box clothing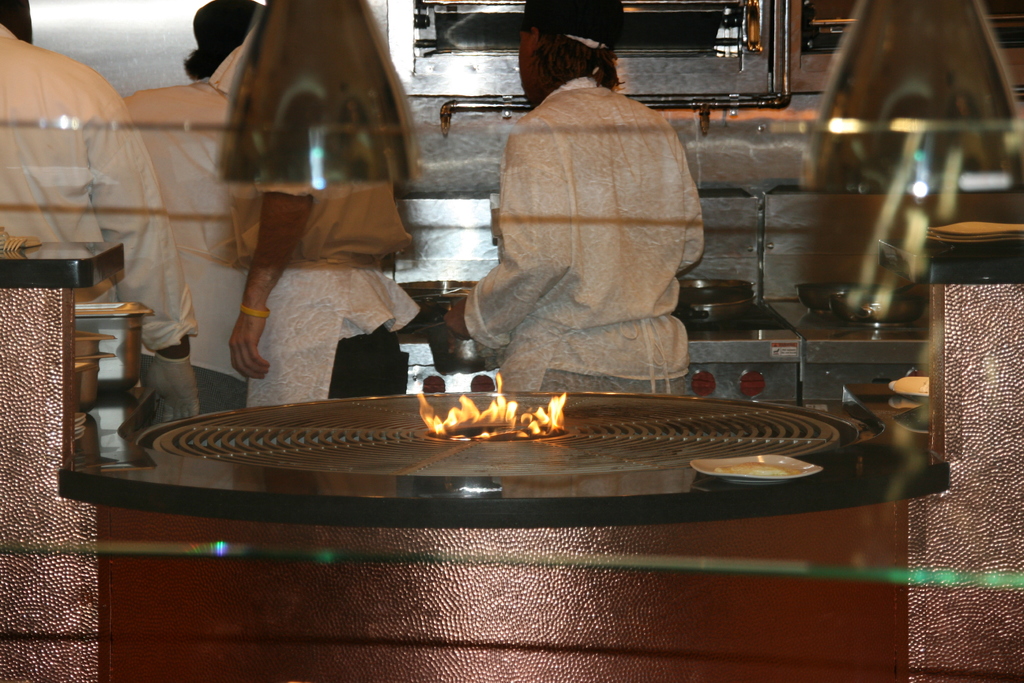
131 39 243 407
